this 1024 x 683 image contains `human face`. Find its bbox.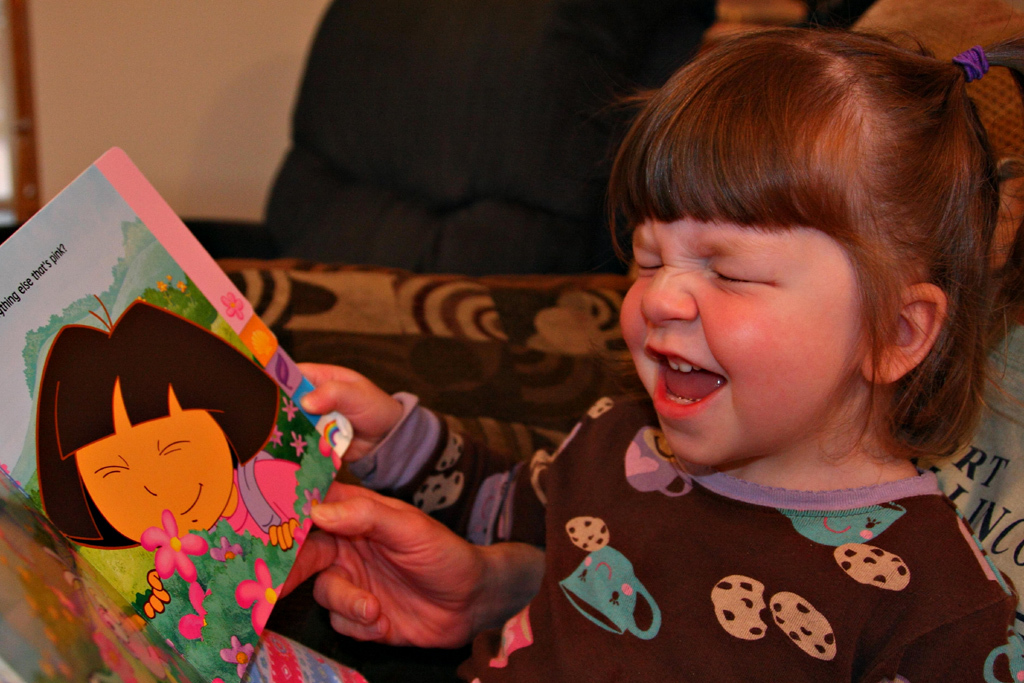
box(618, 216, 862, 468).
